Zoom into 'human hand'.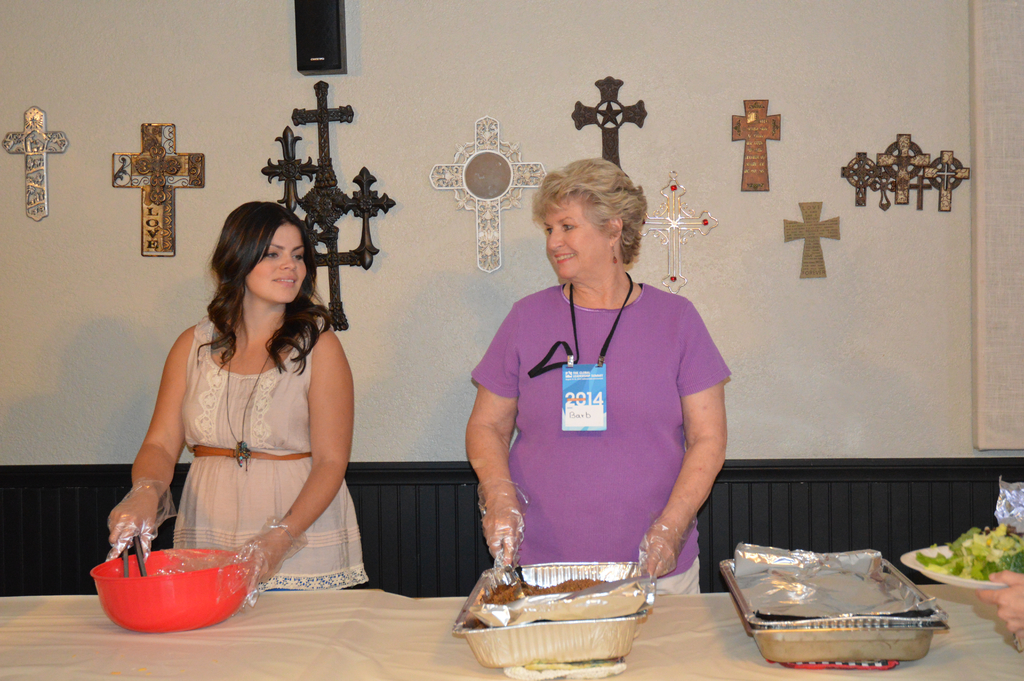
Zoom target: <region>102, 475, 165, 568</region>.
